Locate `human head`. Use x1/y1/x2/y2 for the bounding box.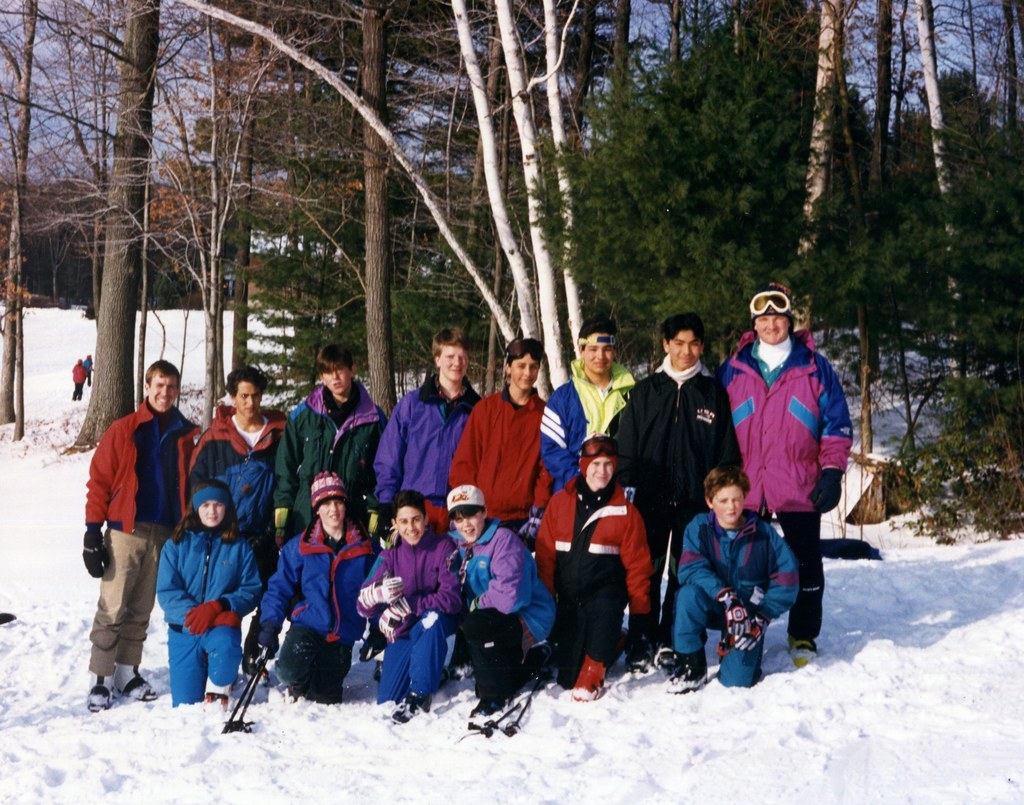
88/353/93/359.
